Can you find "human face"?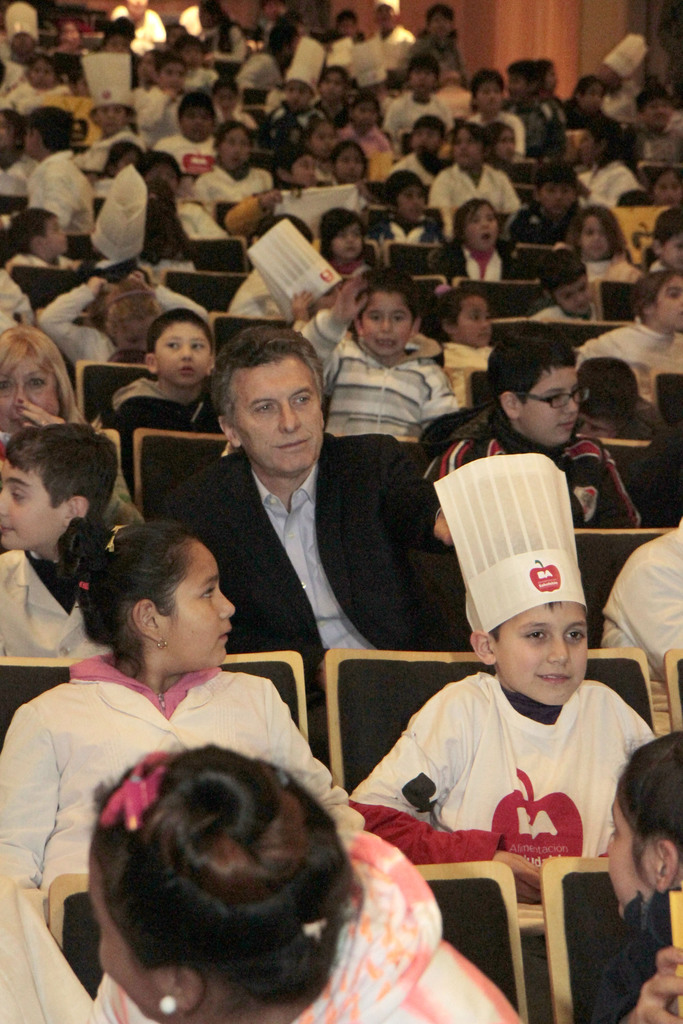
Yes, bounding box: crop(400, 180, 425, 220).
